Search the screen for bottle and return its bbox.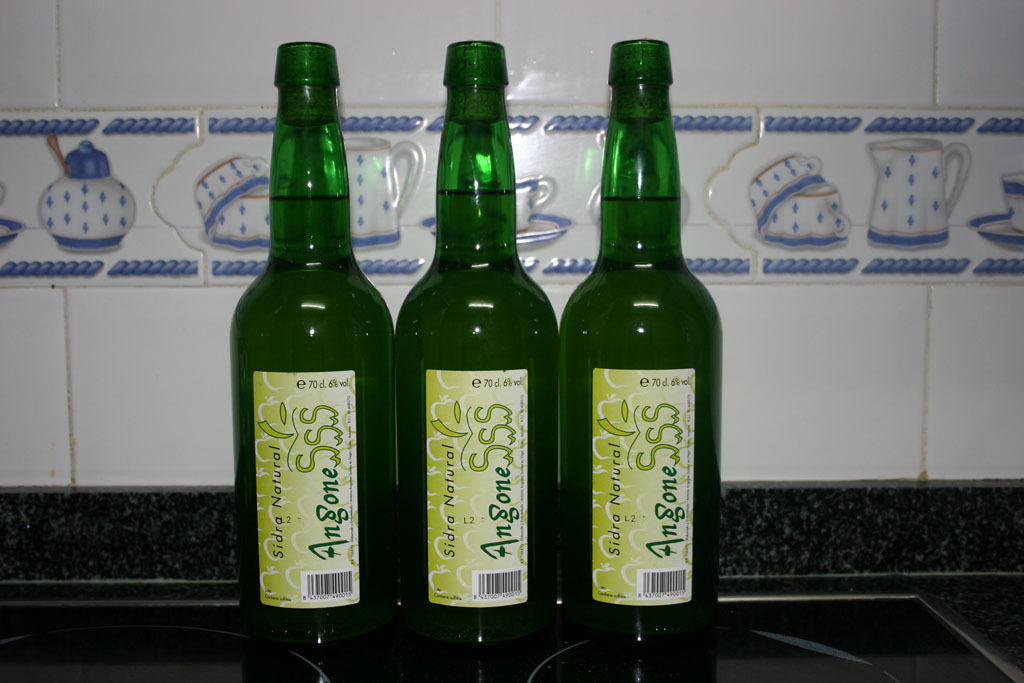
Found: box=[390, 40, 561, 682].
